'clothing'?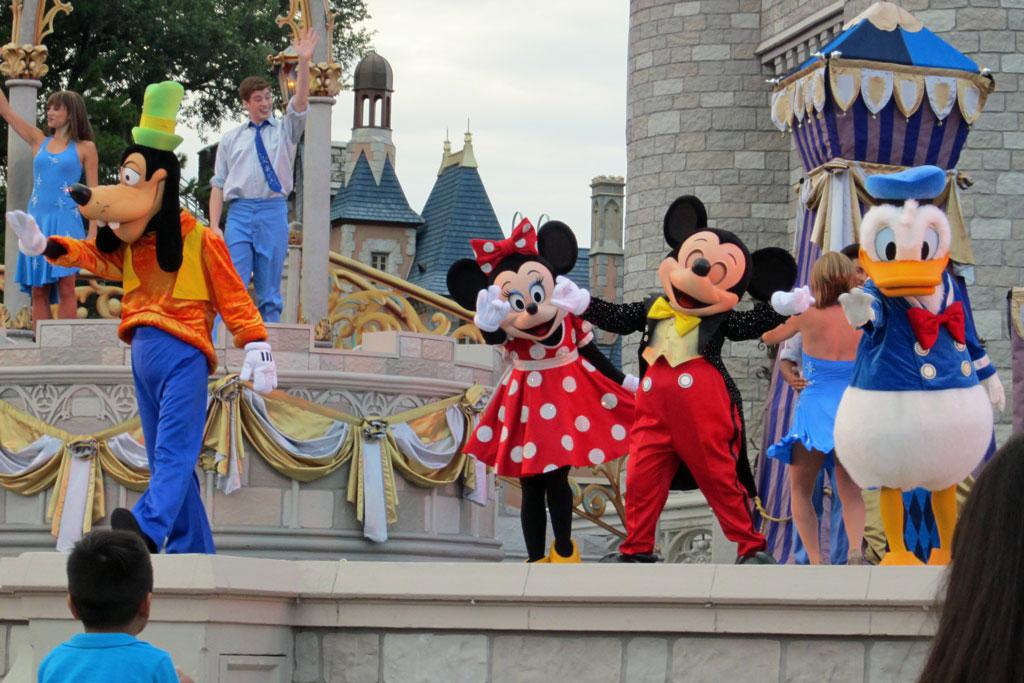
bbox=(859, 262, 993, 390)
